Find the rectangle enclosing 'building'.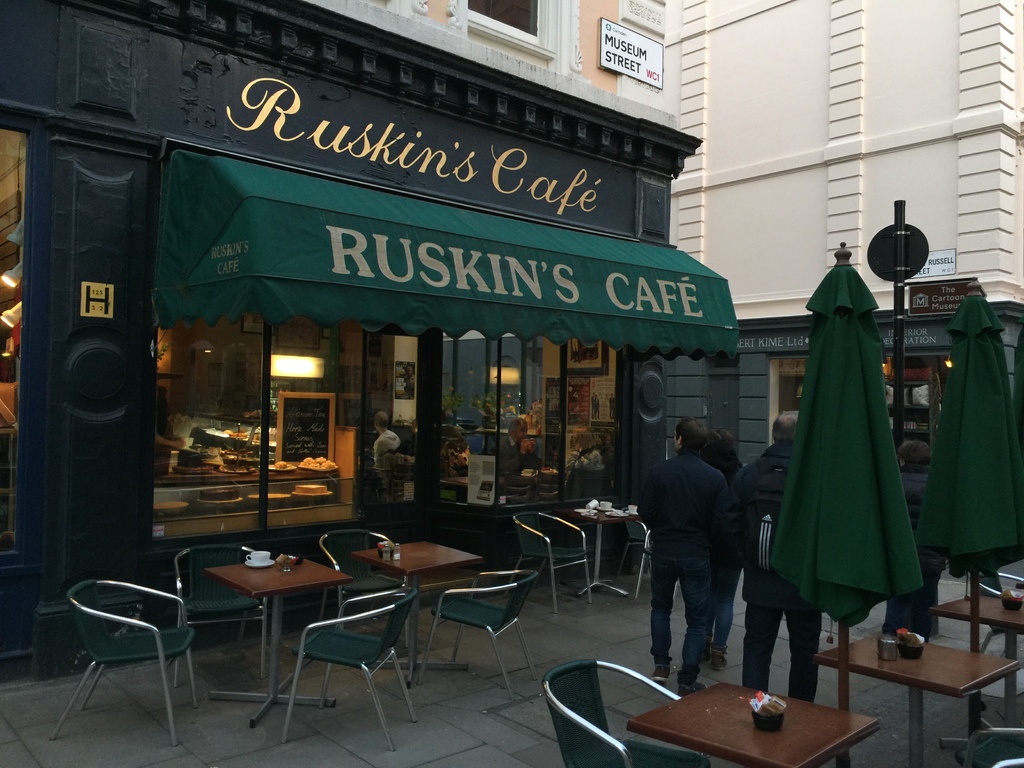
bbox=[0, 0, 665, 680].
